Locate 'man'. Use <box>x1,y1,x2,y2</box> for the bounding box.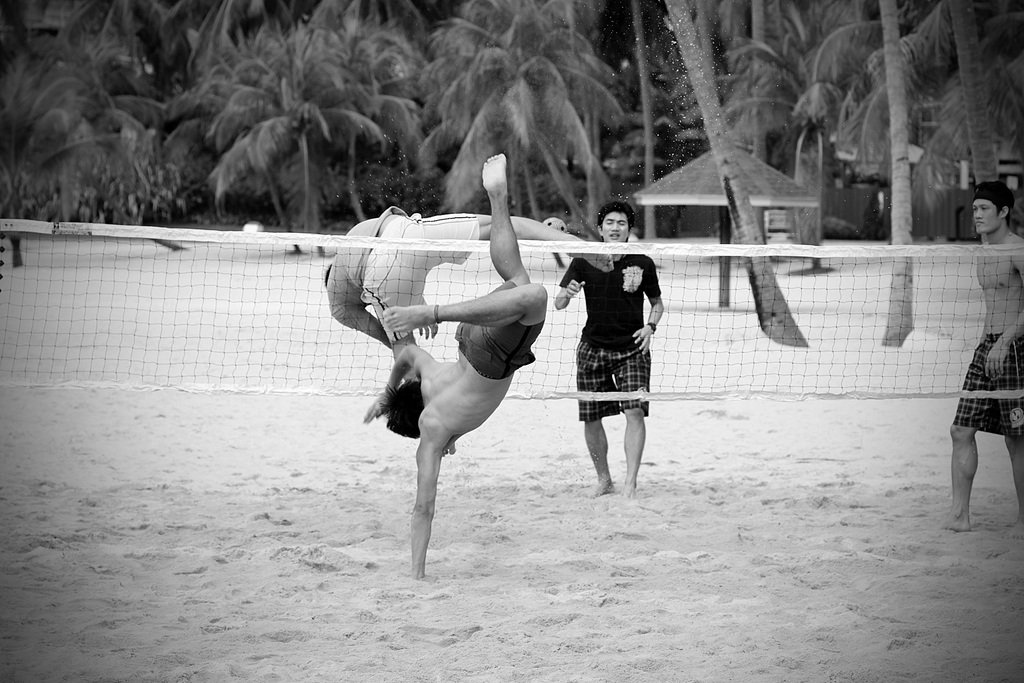
<box>942,179,1023,530</box>.
